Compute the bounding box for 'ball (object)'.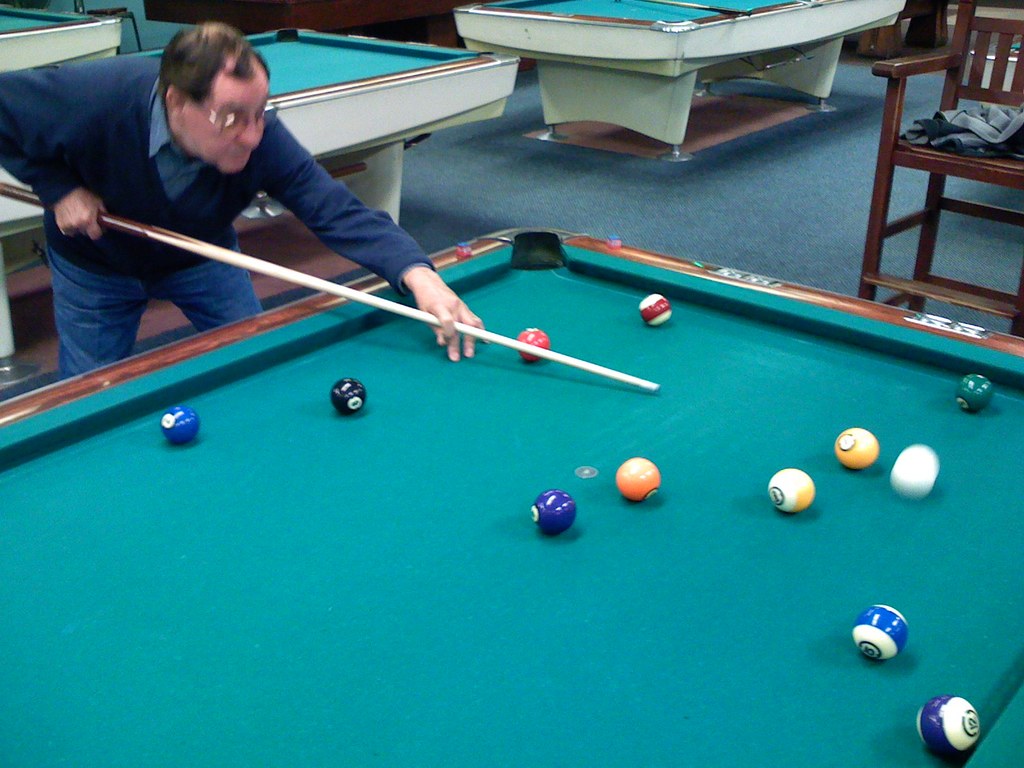
l=920, t=696, r=979, b=767.
